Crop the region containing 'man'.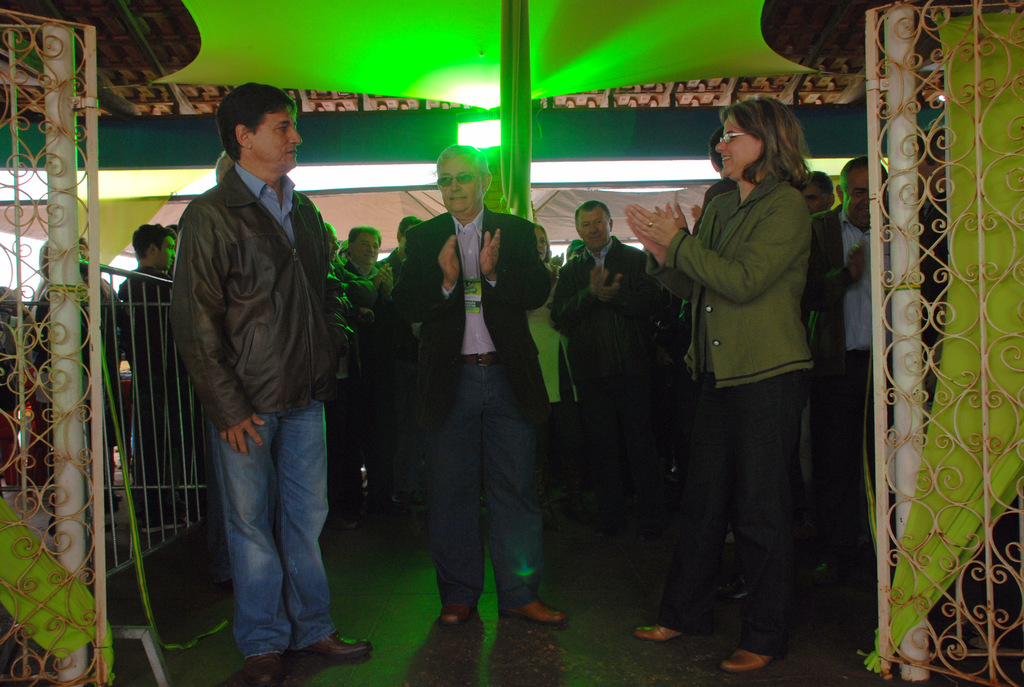
Crop region: x1=390, y1=143, x2=573, y2=627.
